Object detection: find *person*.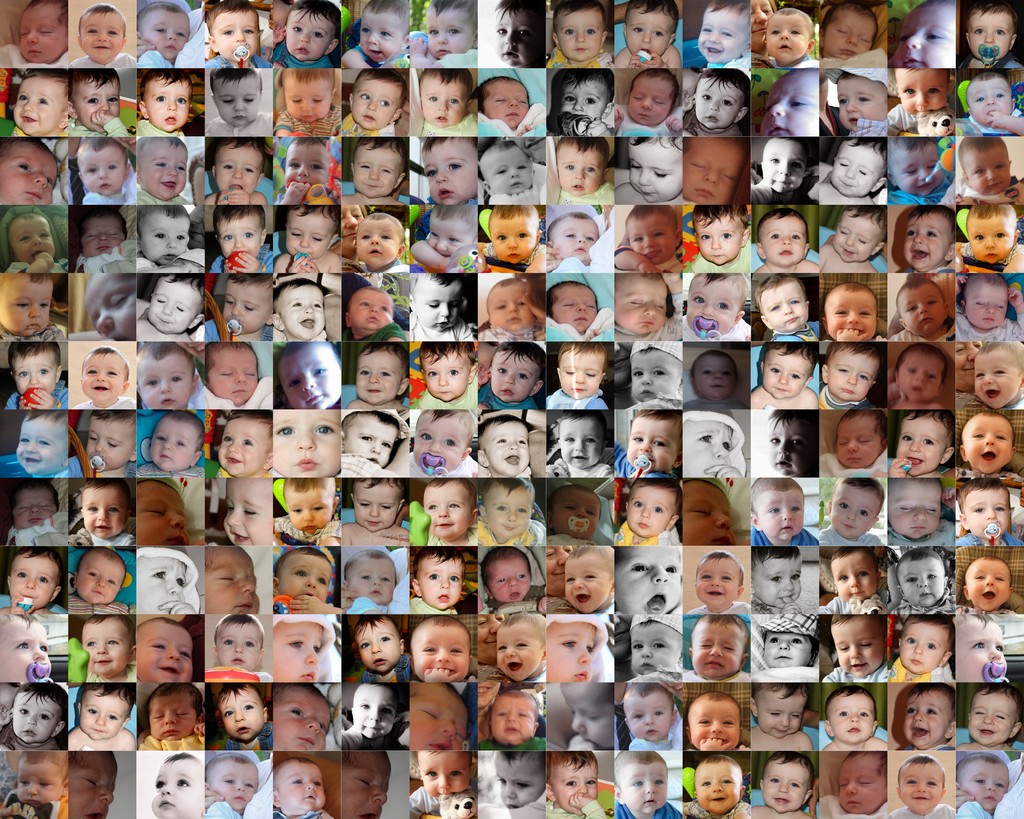
481 205 545 273.
